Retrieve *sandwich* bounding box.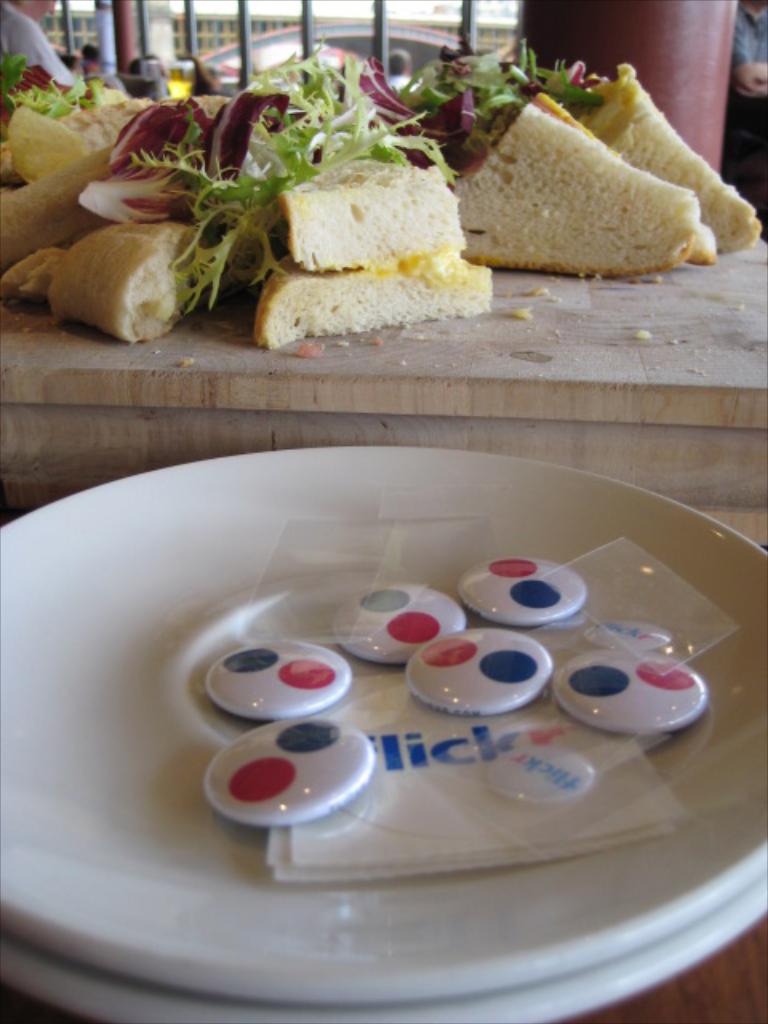
Bounding box: l=5, t=214, r=211, b=350.
